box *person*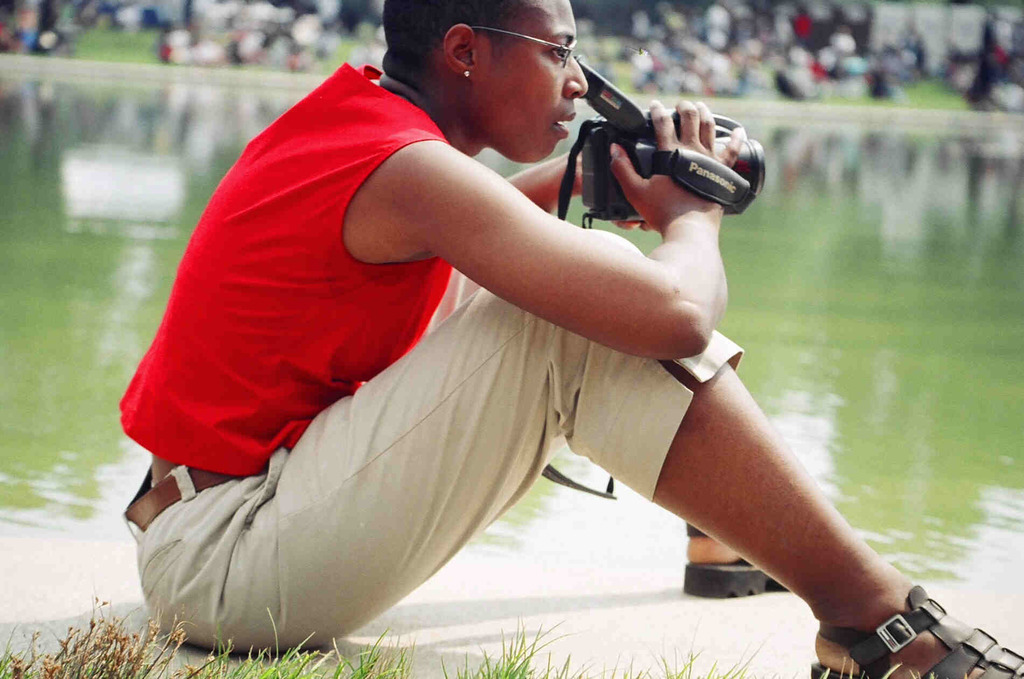
(128, 16, 922, 678)
